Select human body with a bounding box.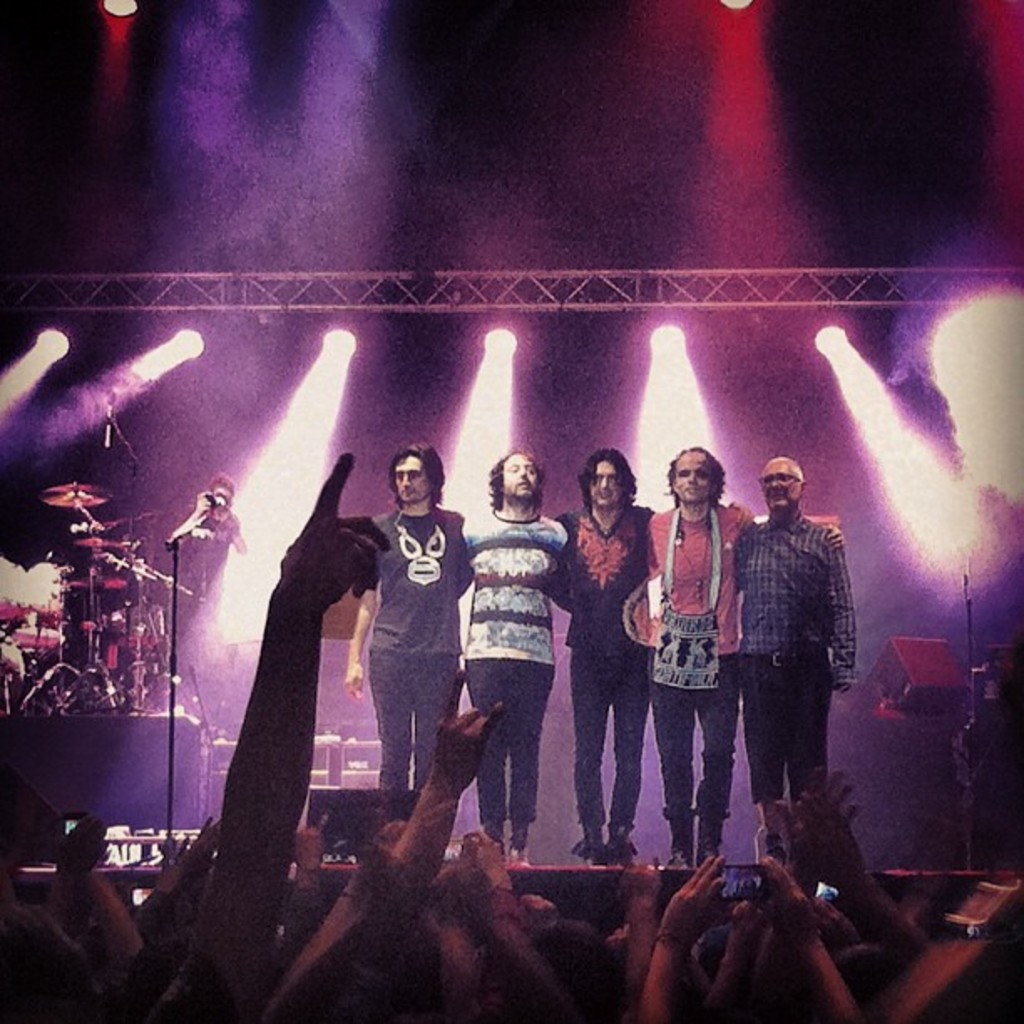
<box>340,507,477,788</box>.
